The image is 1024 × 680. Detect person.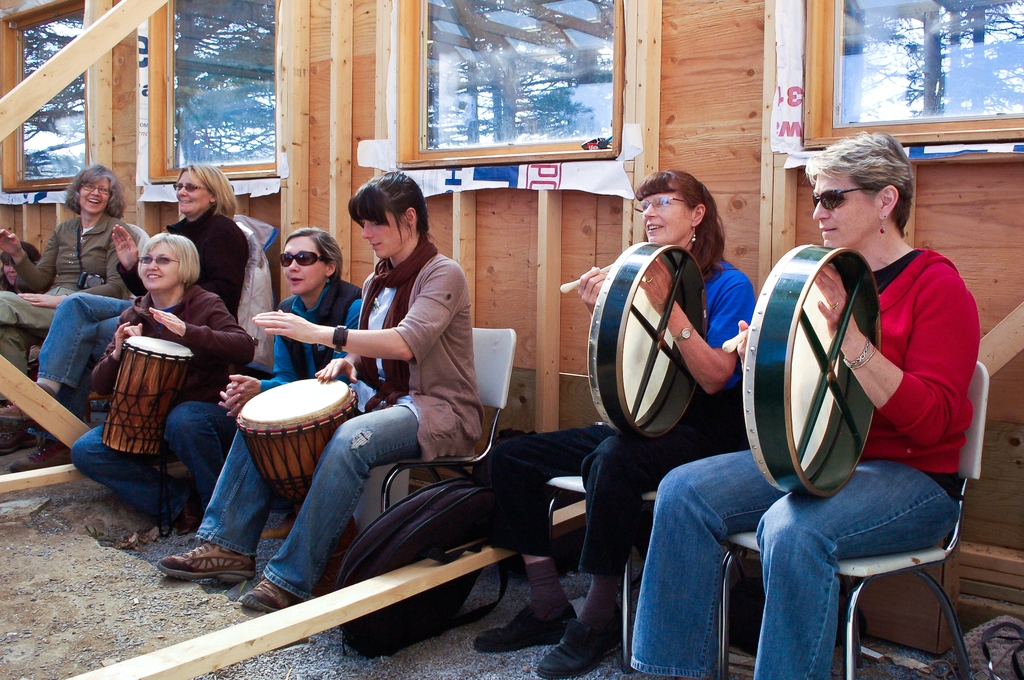
Detection: <box>1,161,250,471</box>.
